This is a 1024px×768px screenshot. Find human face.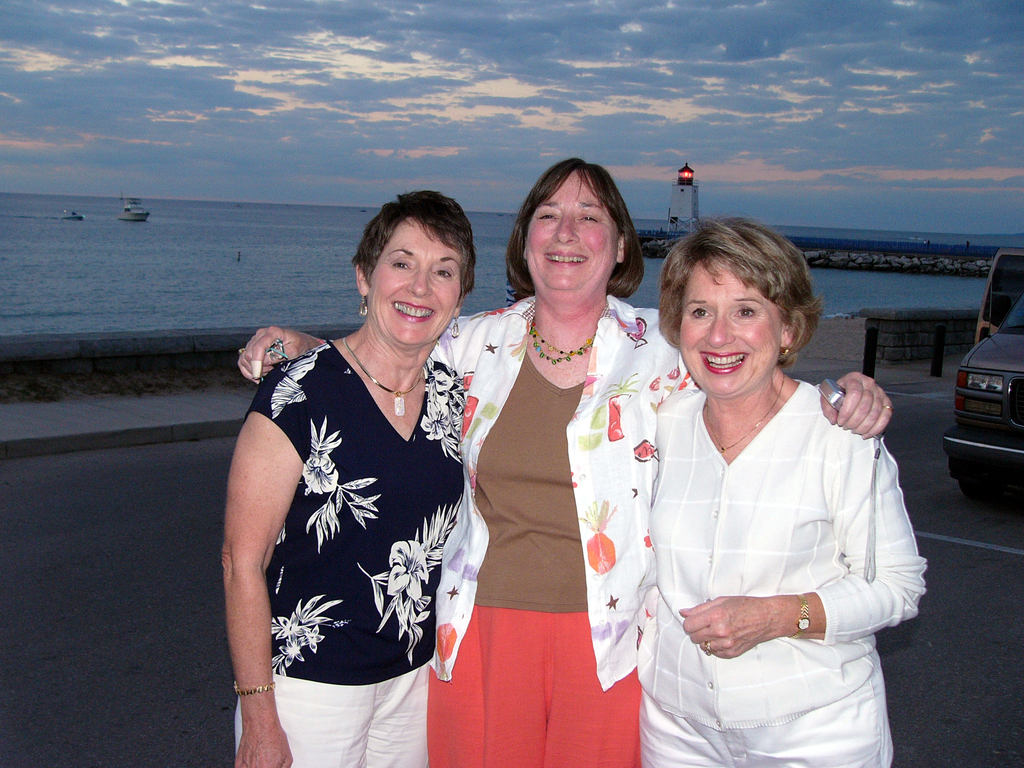
Bounding box: <region>531, 172, 620, 288</region>.
